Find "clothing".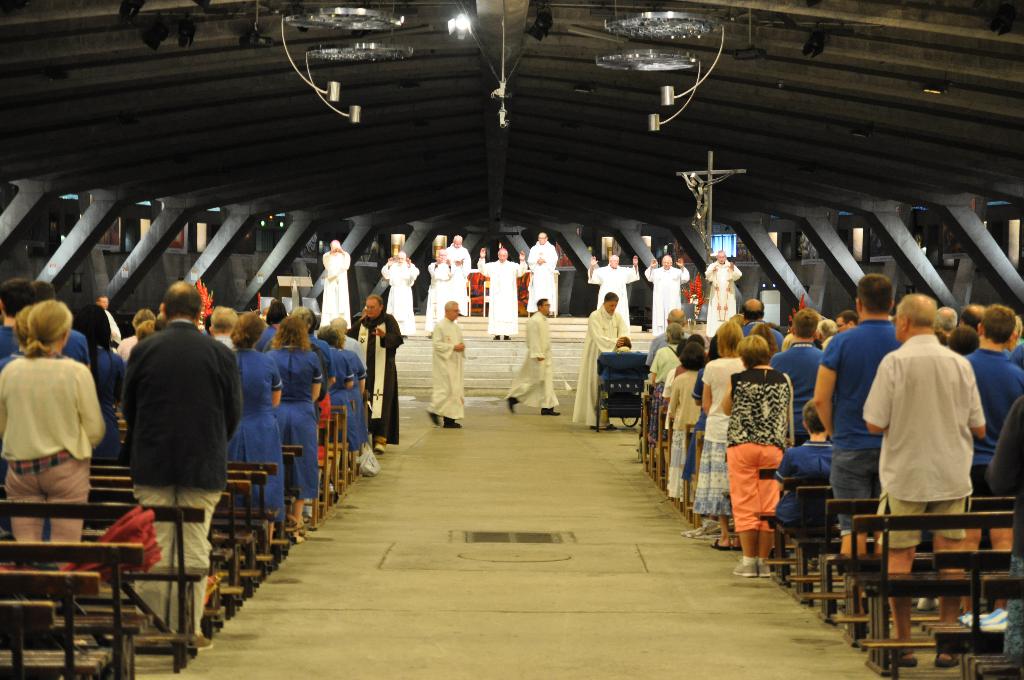
97:346:127:448.
